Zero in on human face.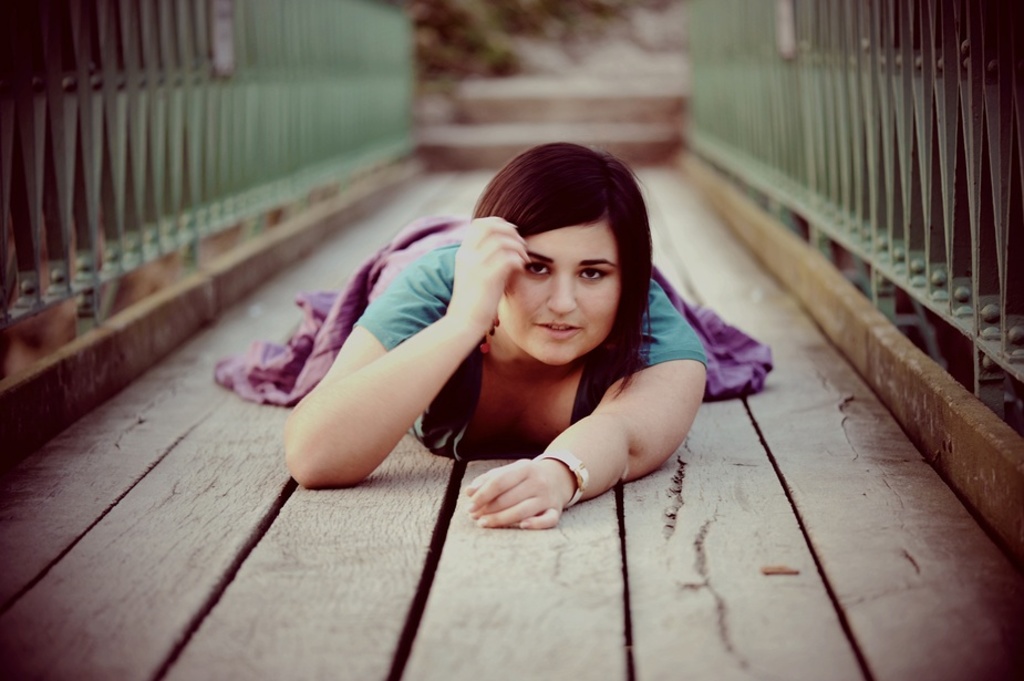
Zeroed in: bbox(493, 223, 623, 367).
